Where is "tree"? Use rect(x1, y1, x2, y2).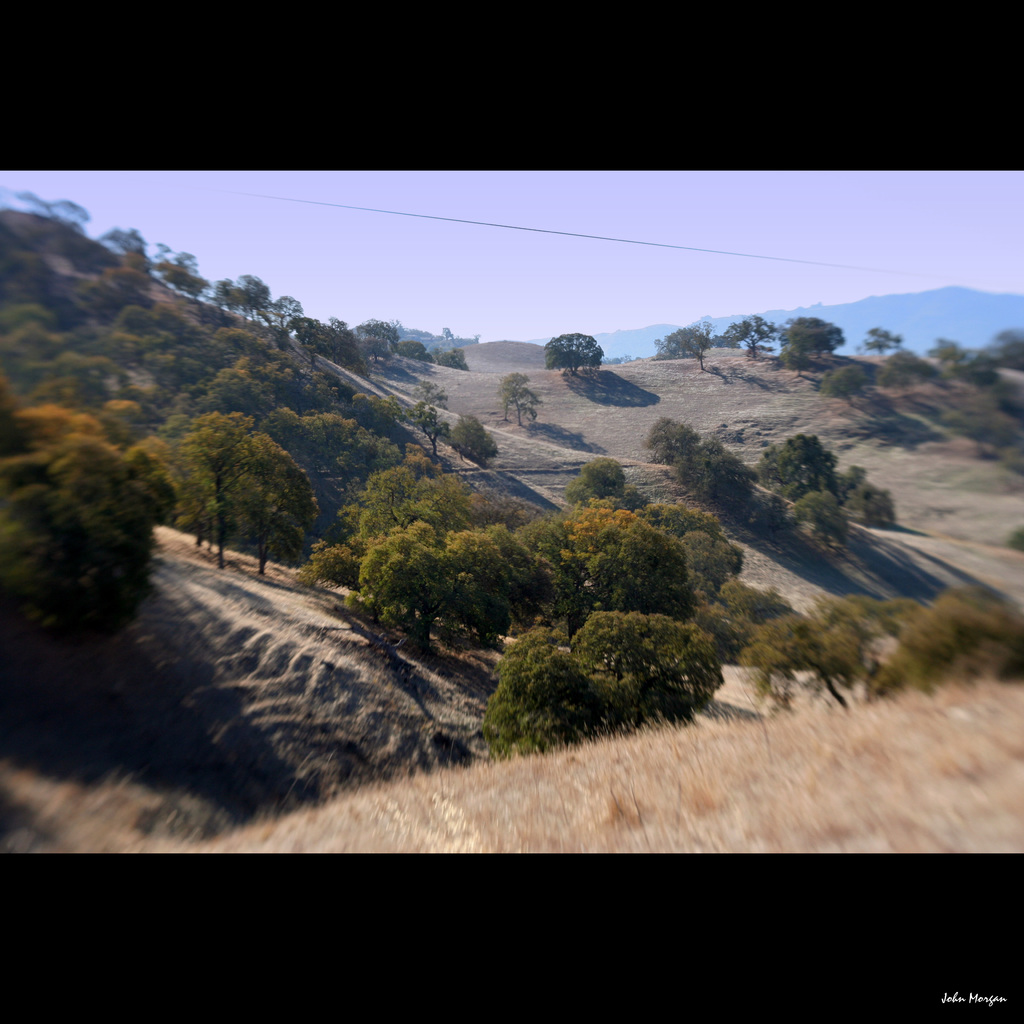
rect(477, 608, 729, 765).
